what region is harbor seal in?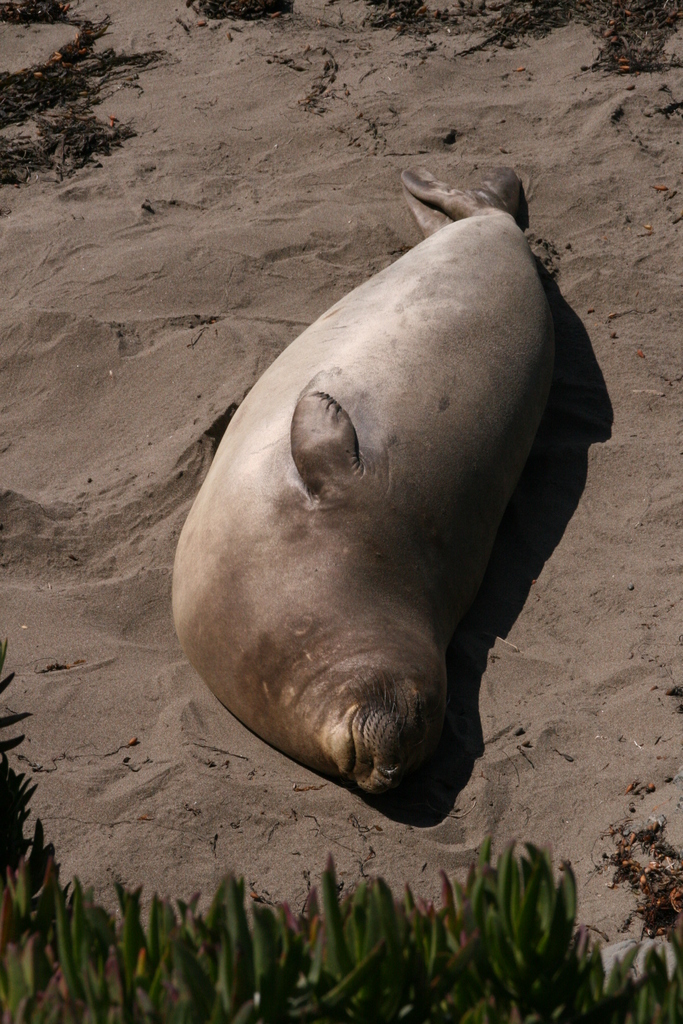
[165, 152, 563, 797].
